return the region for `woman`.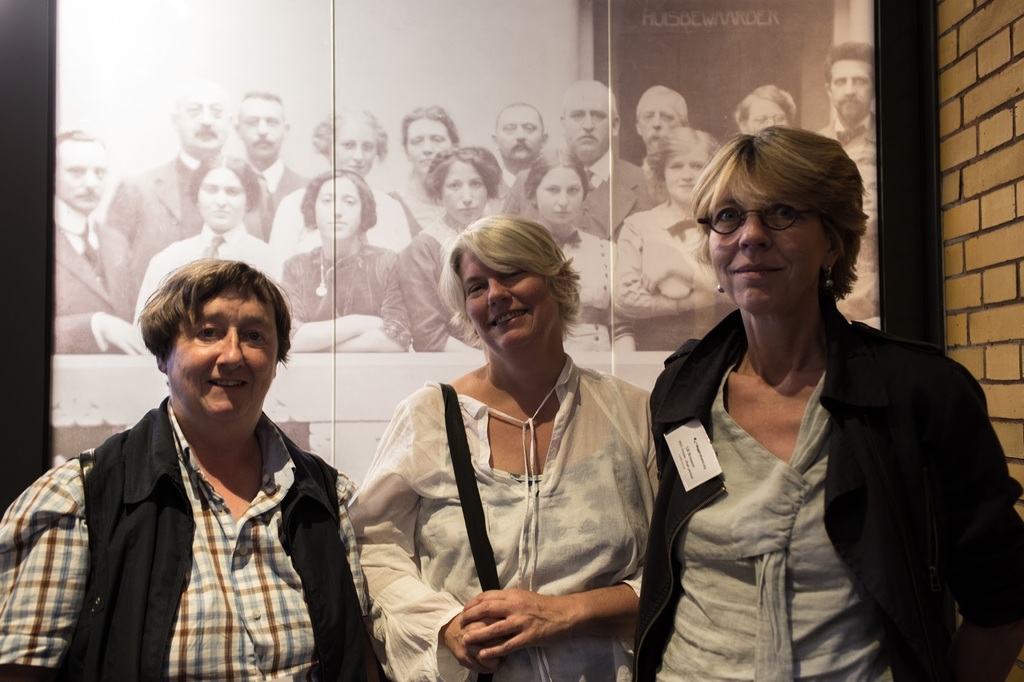
<bbox>0, 261, 381, 681</bbox>.
